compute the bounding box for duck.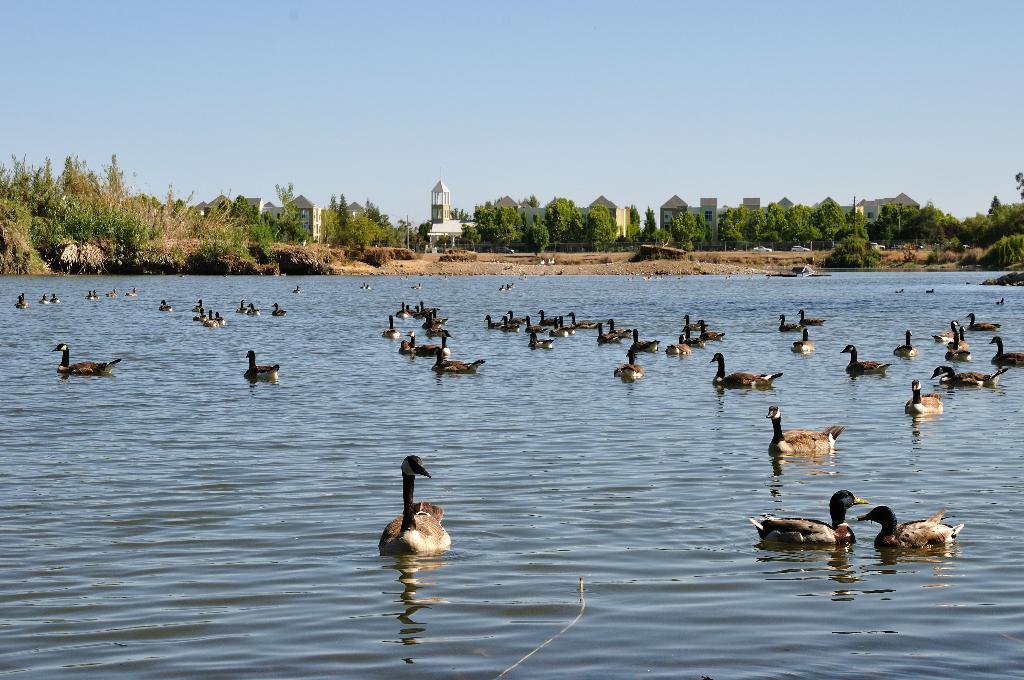
749, 490, 872, 547.
